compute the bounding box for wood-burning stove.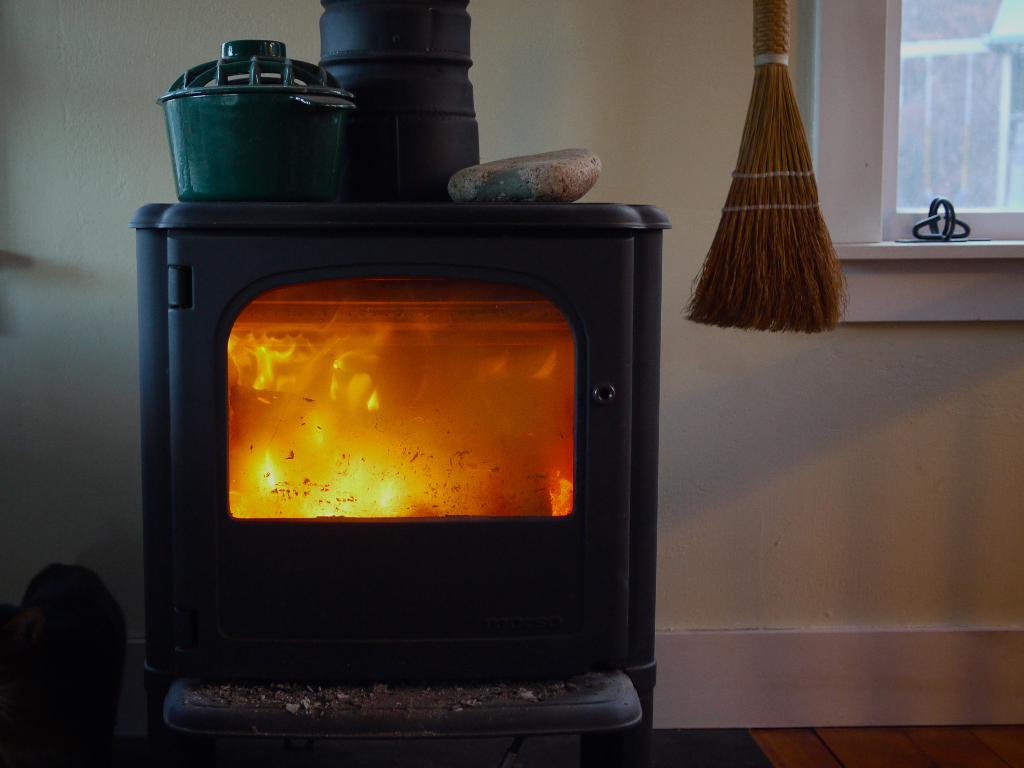
box(131, 0, 673, 767).
